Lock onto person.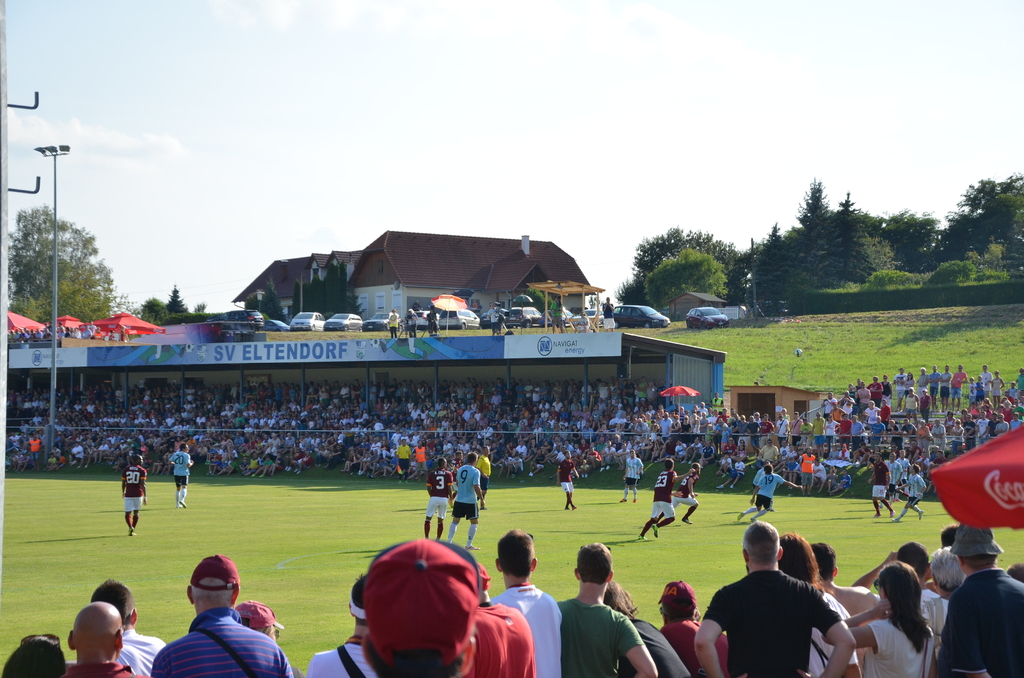
Locked: crop(89, 579, 164, 677).
